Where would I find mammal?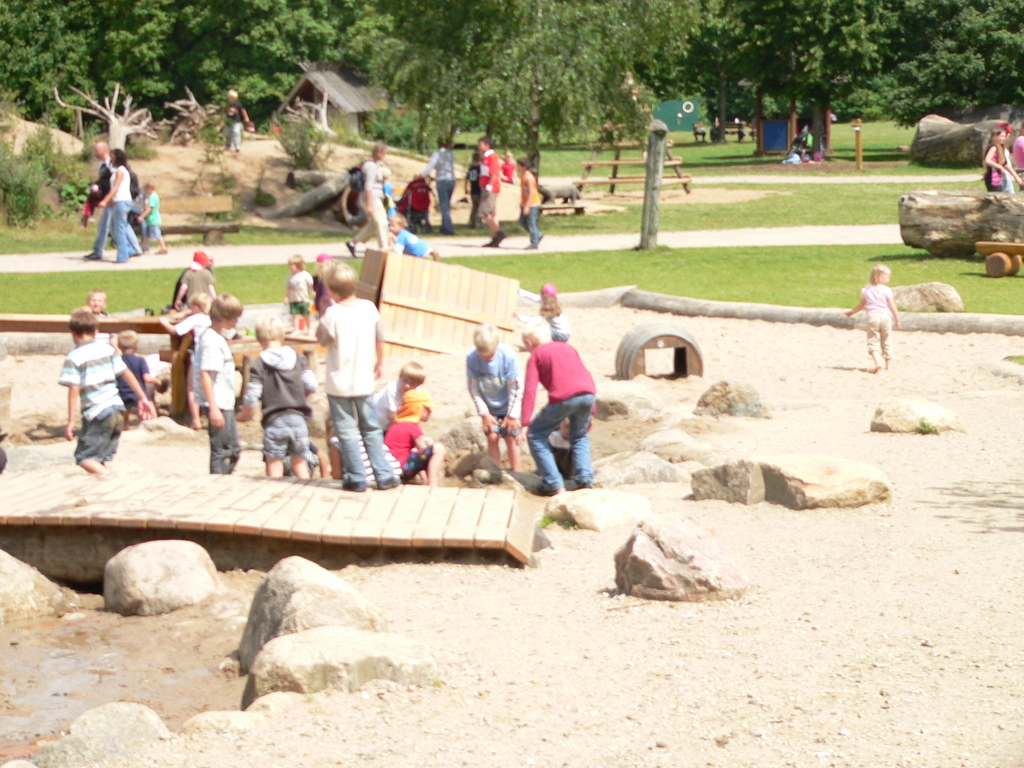
At <region>368, 360, 425, 421</region>.
